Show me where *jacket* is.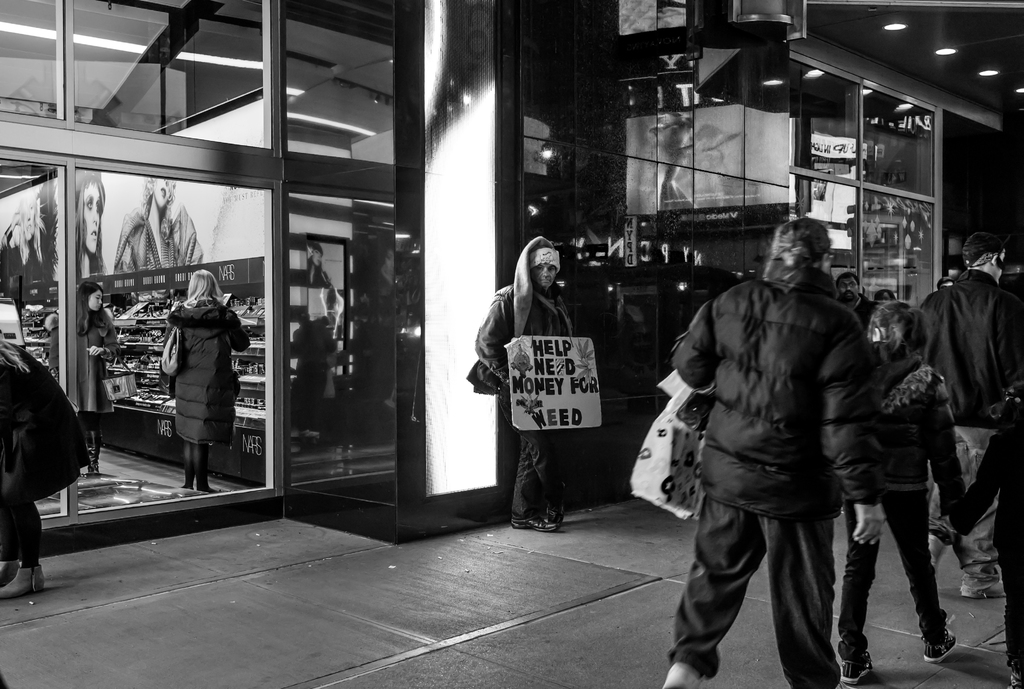
*jacket* is at 868, 337, 966, 516.
